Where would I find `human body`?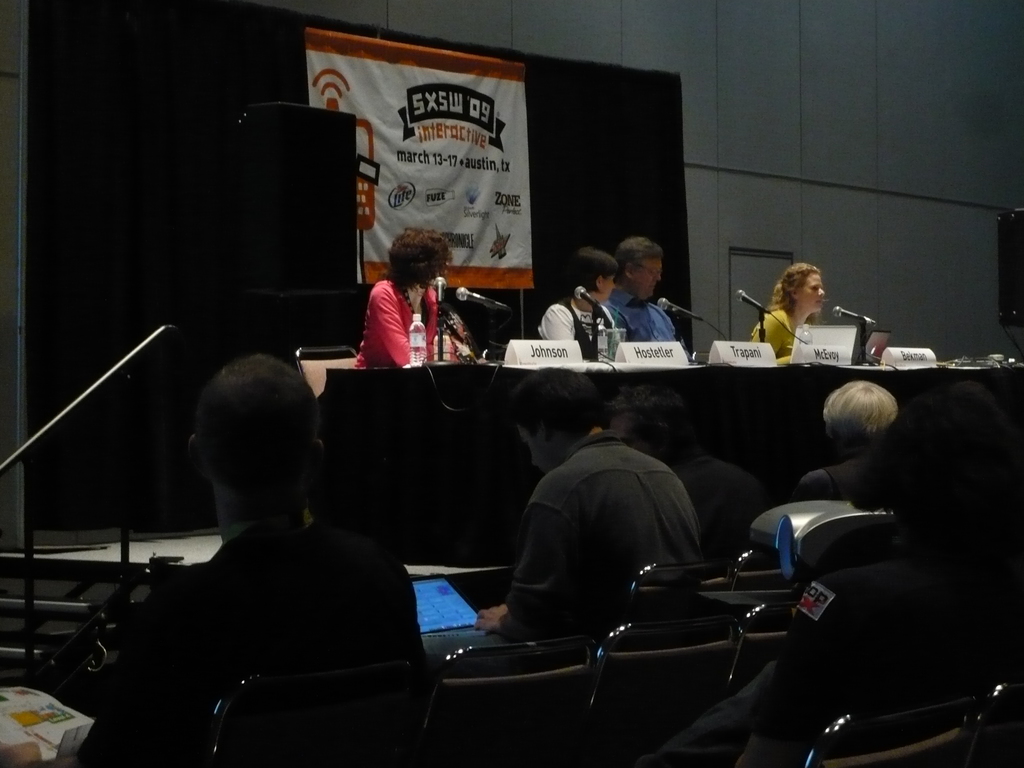
At (x1=601, y1=237, x2=679, y2=343).
